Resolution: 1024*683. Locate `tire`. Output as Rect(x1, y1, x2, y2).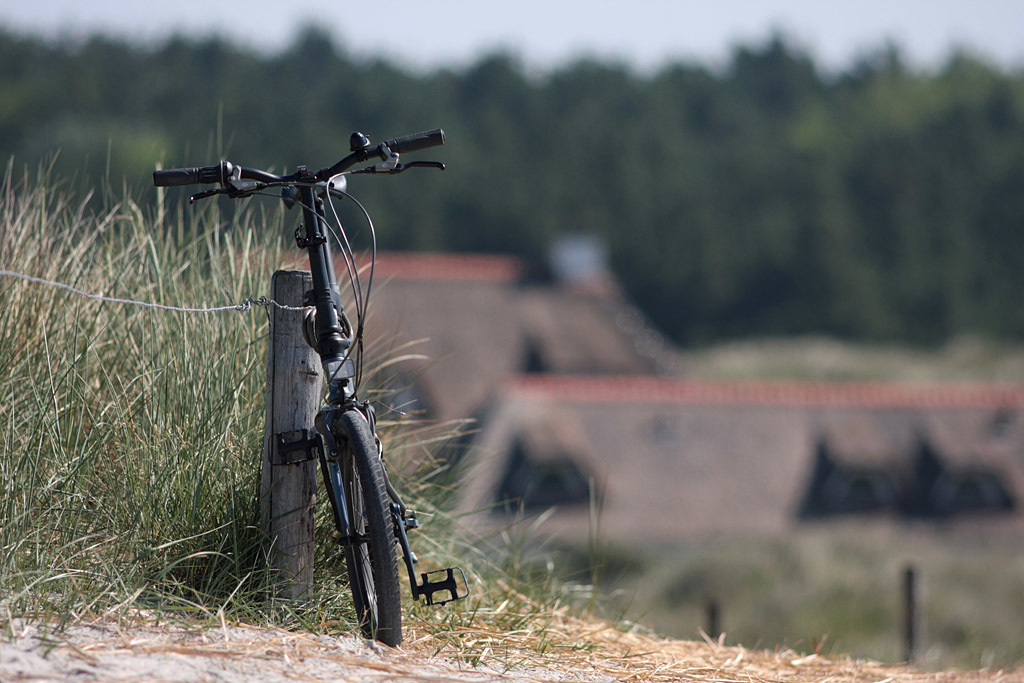
Rect(344, 416, 393, 647).
